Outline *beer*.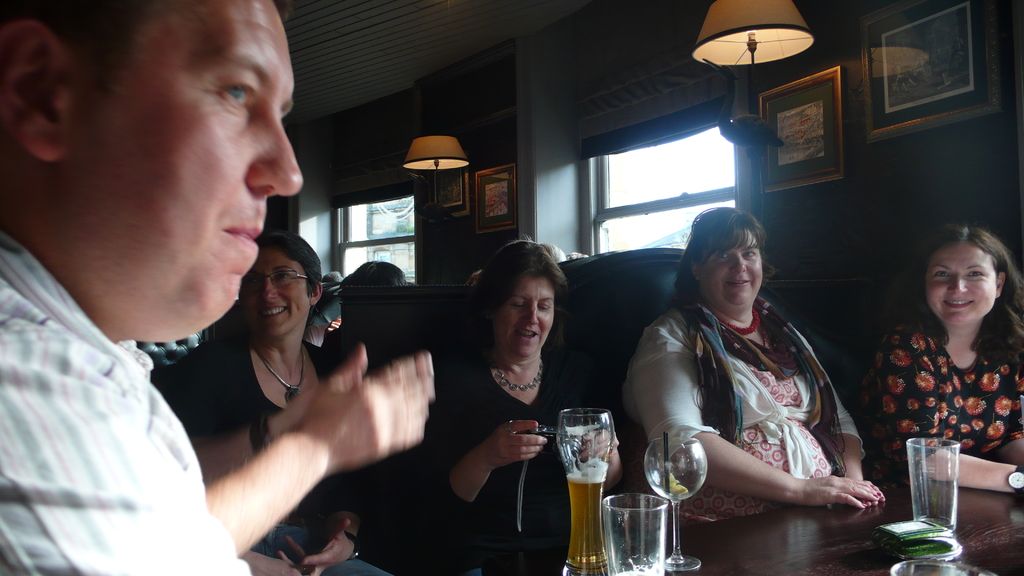
Outline: (556, 402, 611, 575).
